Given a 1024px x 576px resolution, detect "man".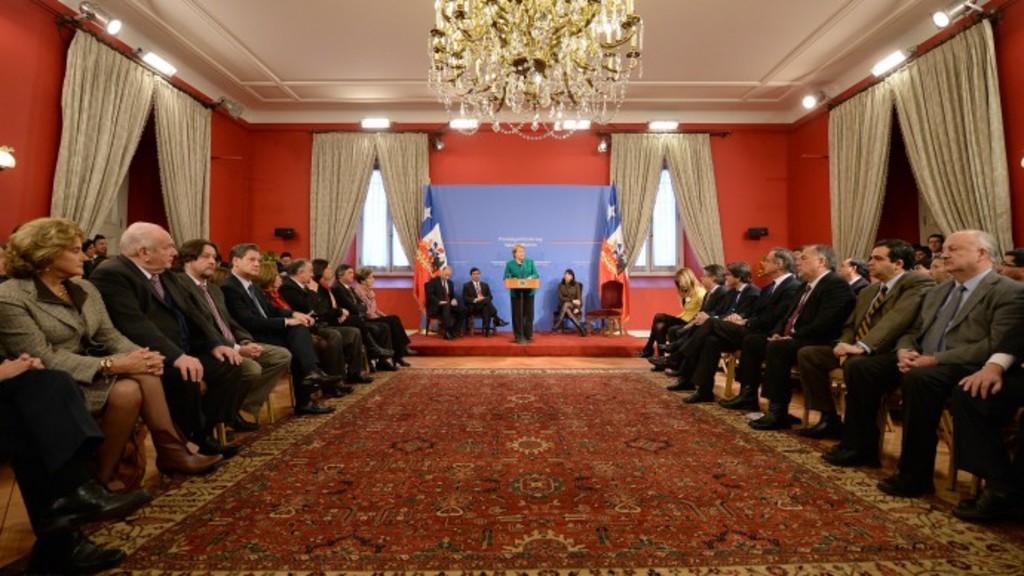
pyautogui.locateOnScreen(649, 260, 723, 380).
